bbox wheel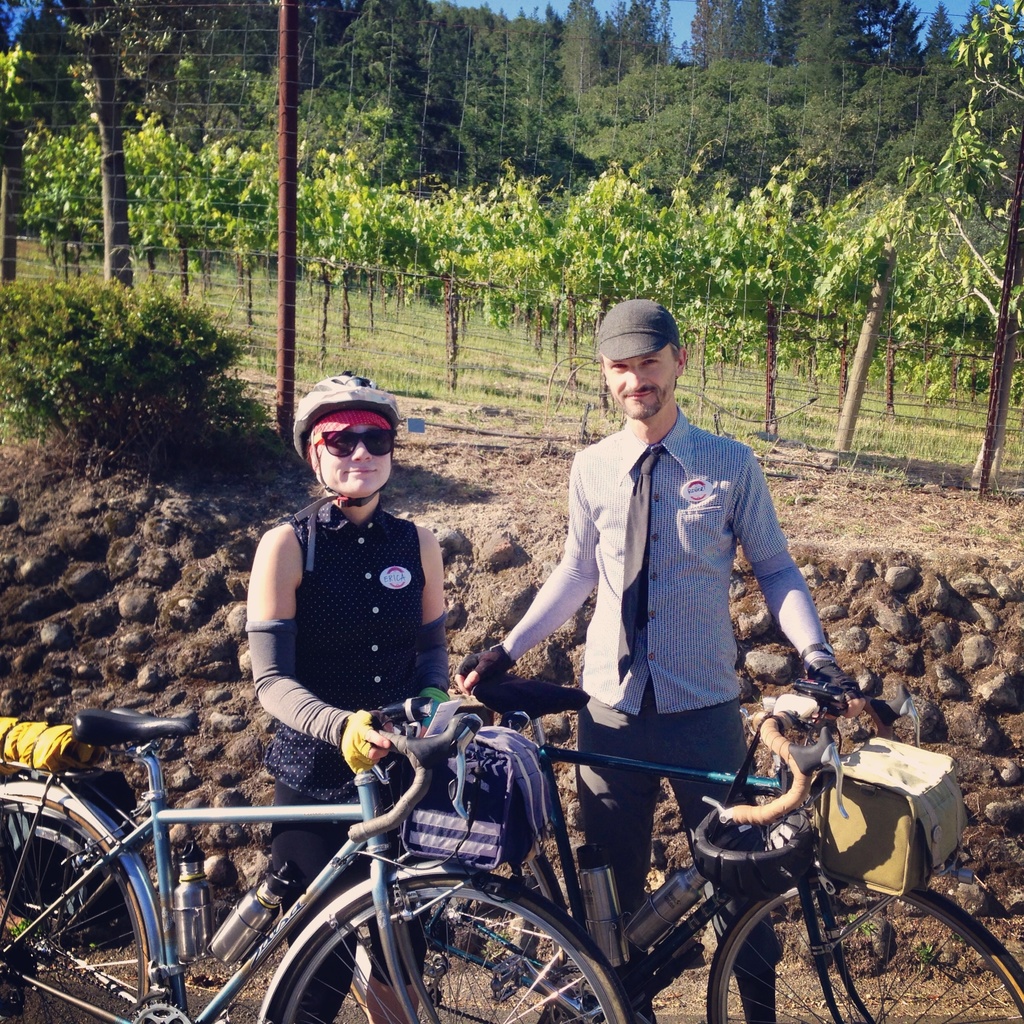
(left=257, top=870, right=659, bottom=1023)
